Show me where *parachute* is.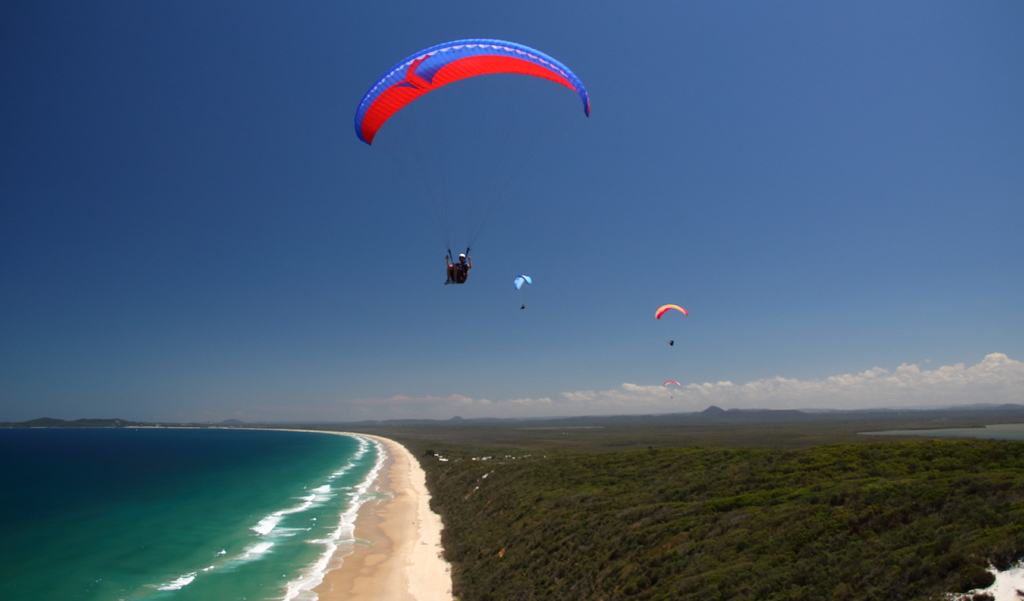
*parachute* is at box(660, 377, 684, 399).
